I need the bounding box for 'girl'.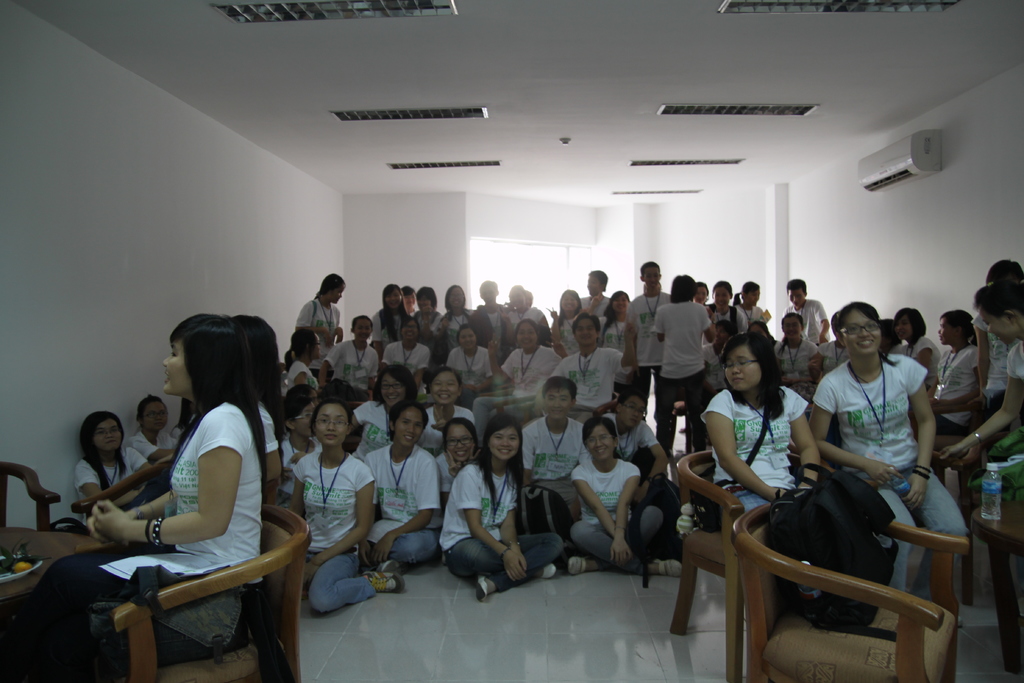
Here it is: 732/282/771/333.
